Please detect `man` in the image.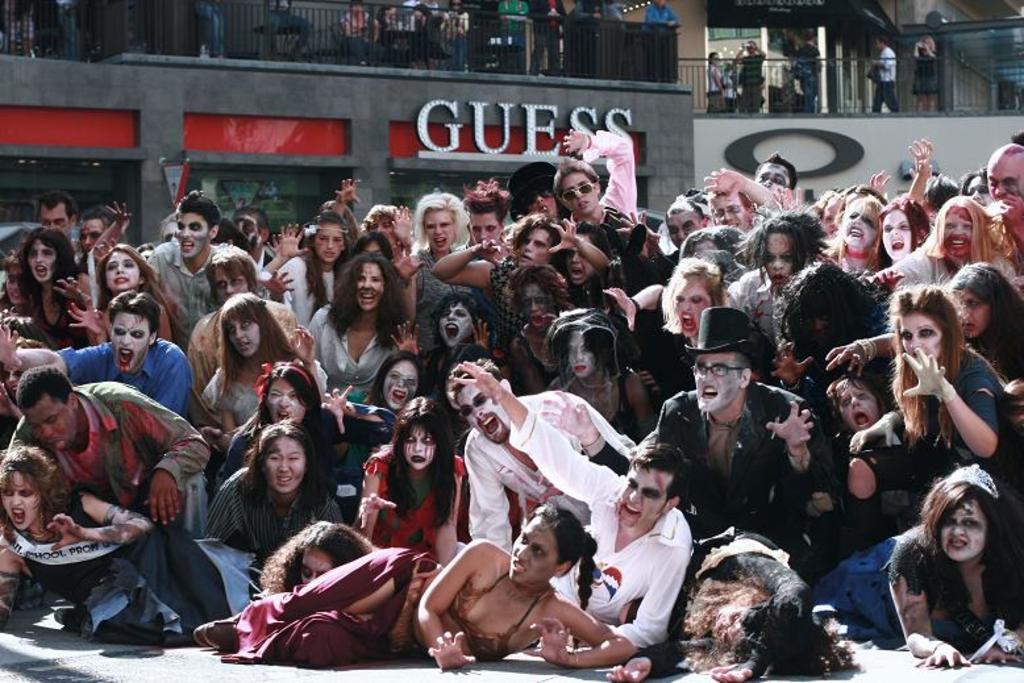
640,301,823,550.
